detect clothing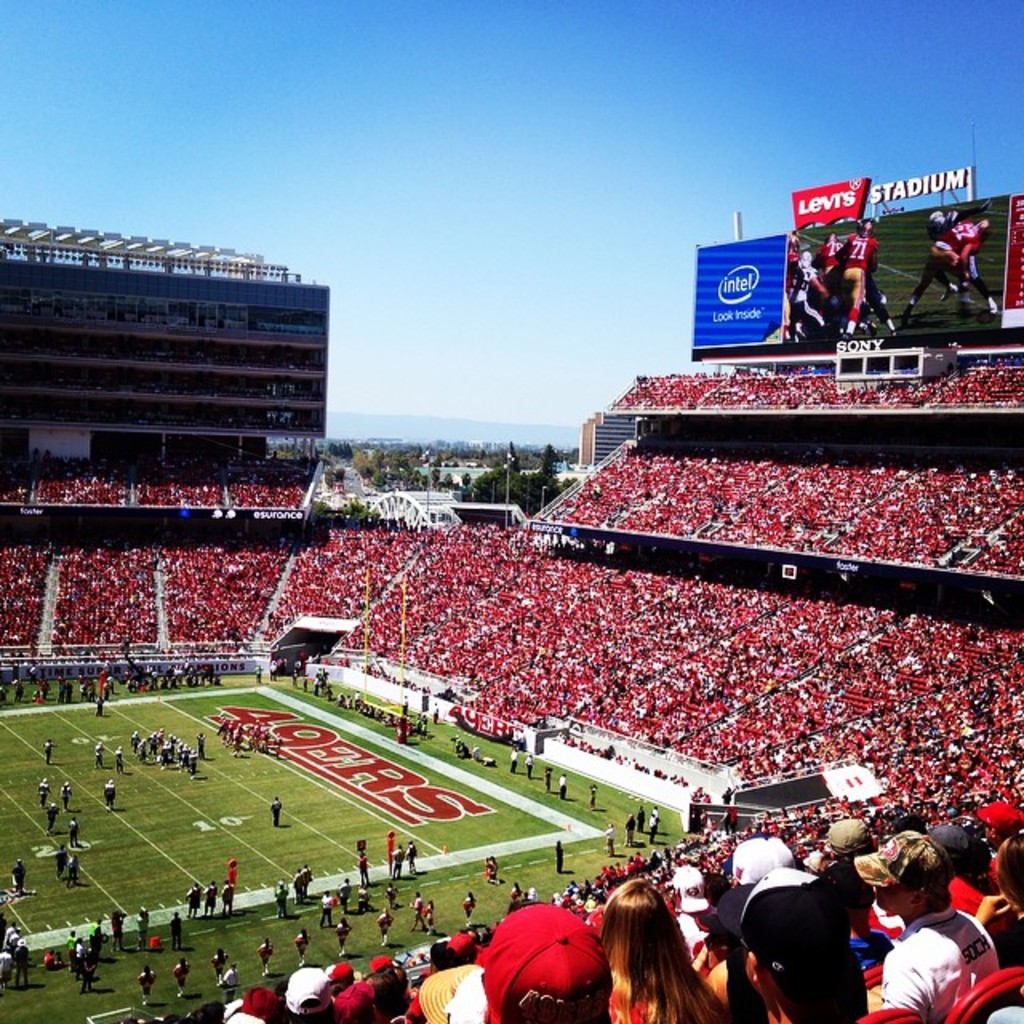
Rect(138, 962, 162, 1003)
